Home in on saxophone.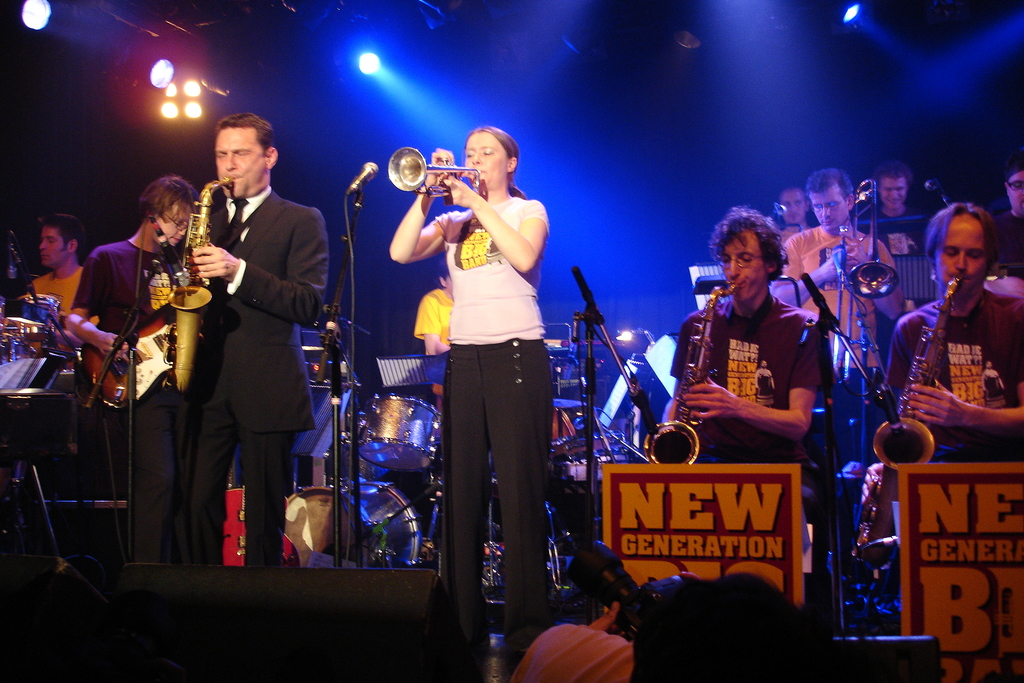
Homed in at l=849, t=277, r=965, b=567.
